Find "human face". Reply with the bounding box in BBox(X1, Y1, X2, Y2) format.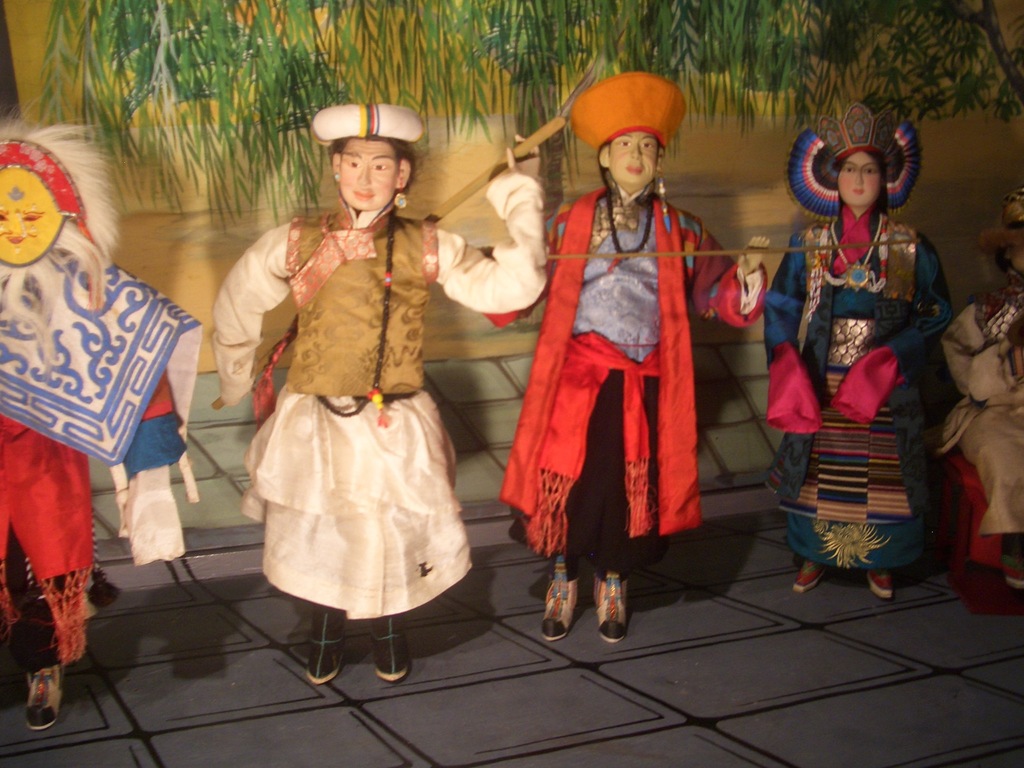
BBox(0, 175, 58, 264).
